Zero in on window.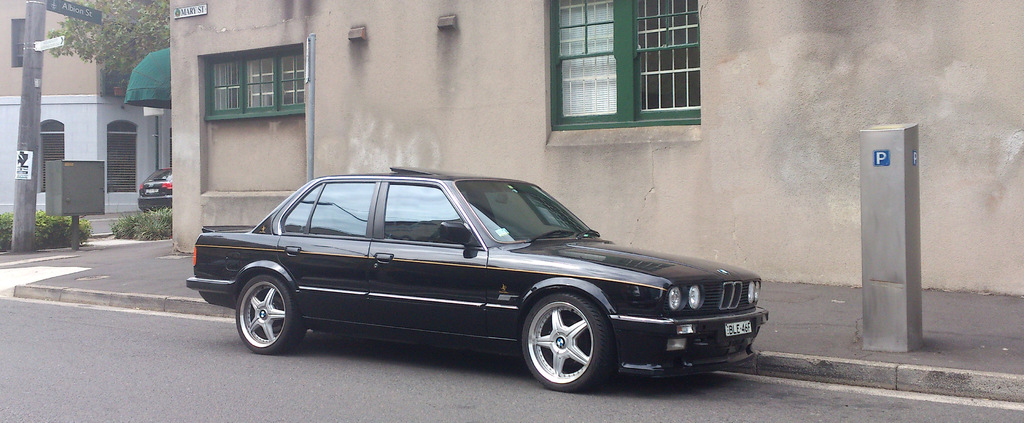
Zeroed in: bbox=[378, 186, 482, 250].
